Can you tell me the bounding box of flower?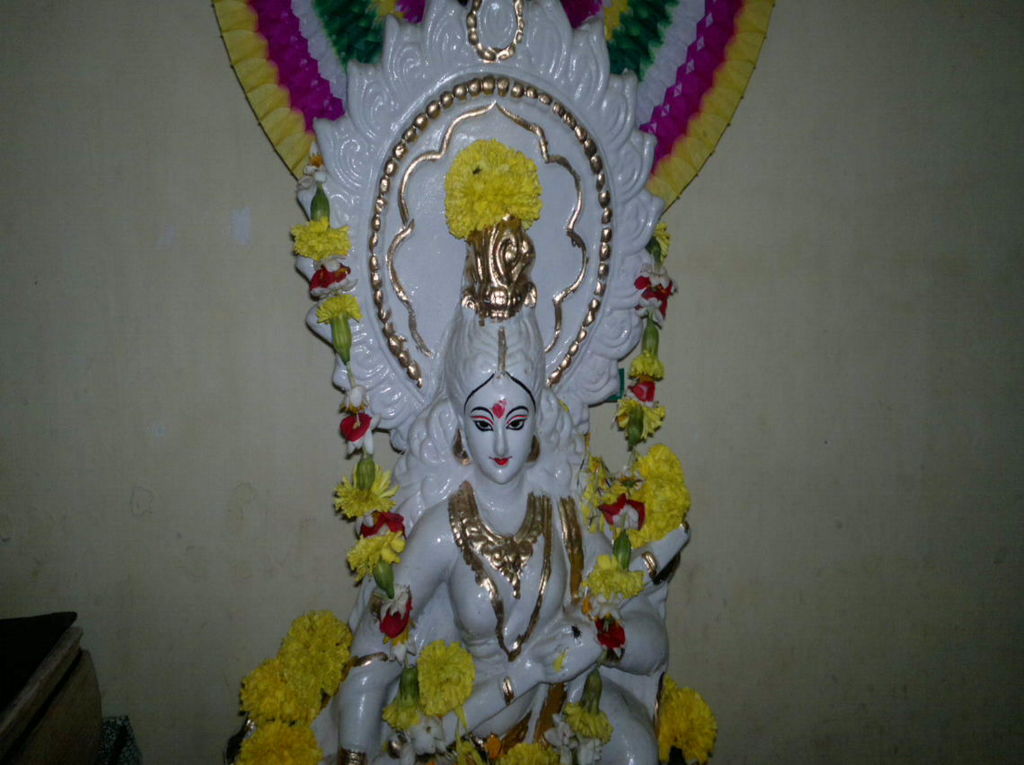
<region>551, 666, 617, 743</region>.
